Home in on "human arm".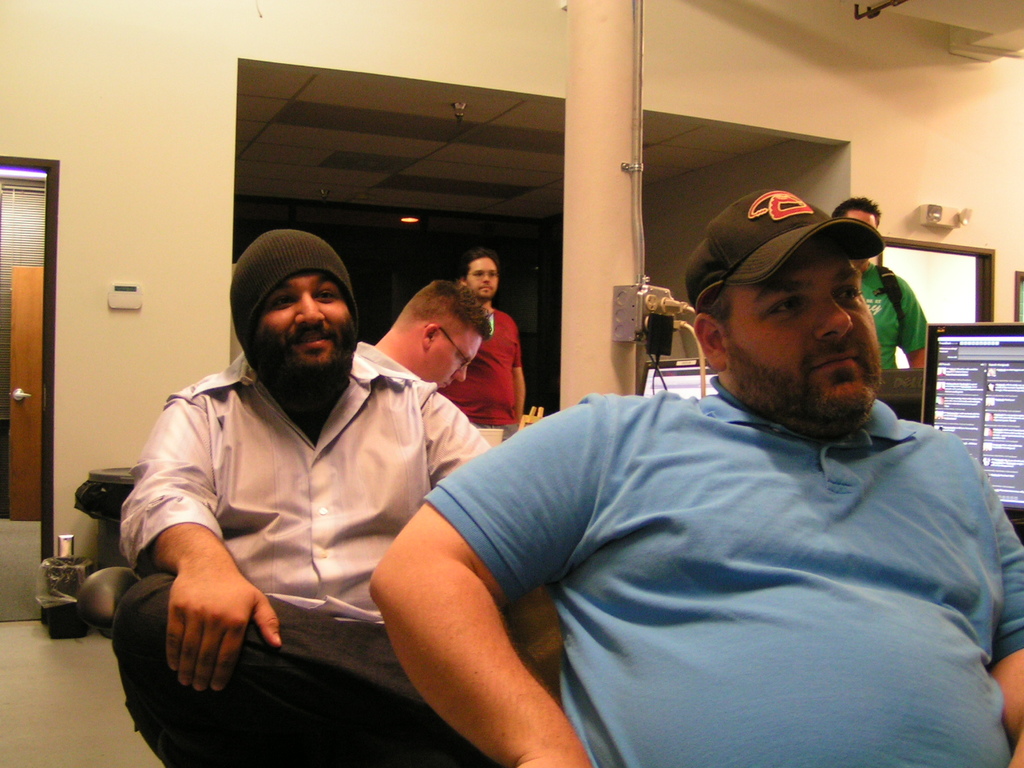
Homed in at BBox(342, 463, 606, 754).
